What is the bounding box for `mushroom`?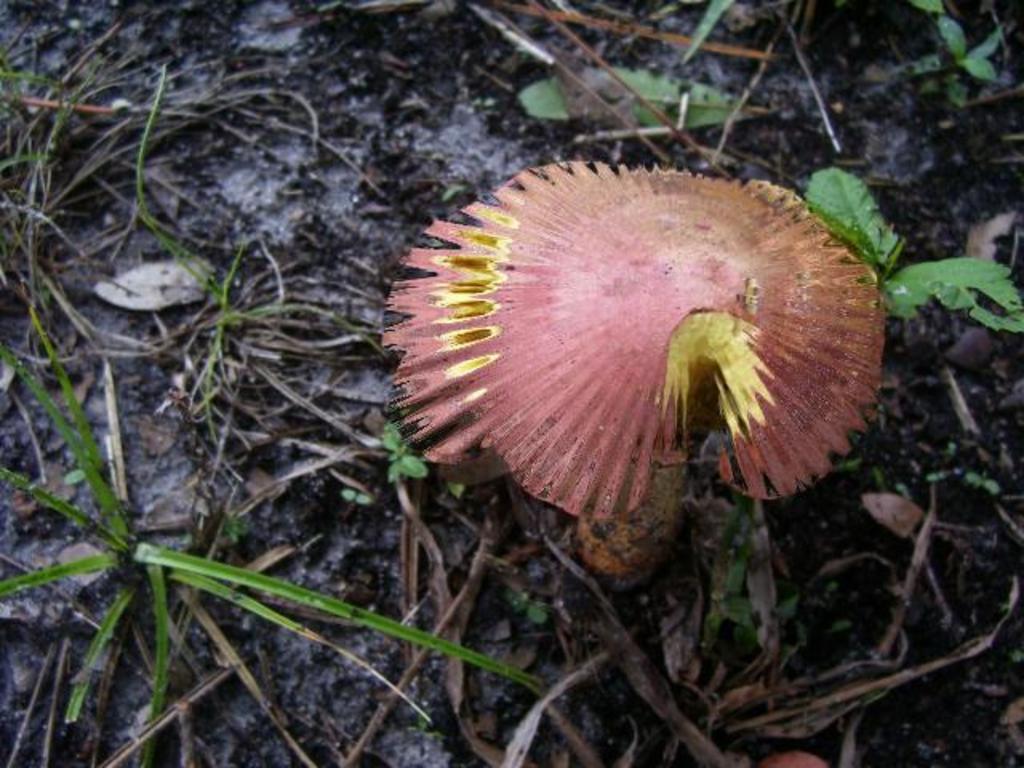
{"left": 379, "top": 179, "right": 882, "bottom": 619}.
